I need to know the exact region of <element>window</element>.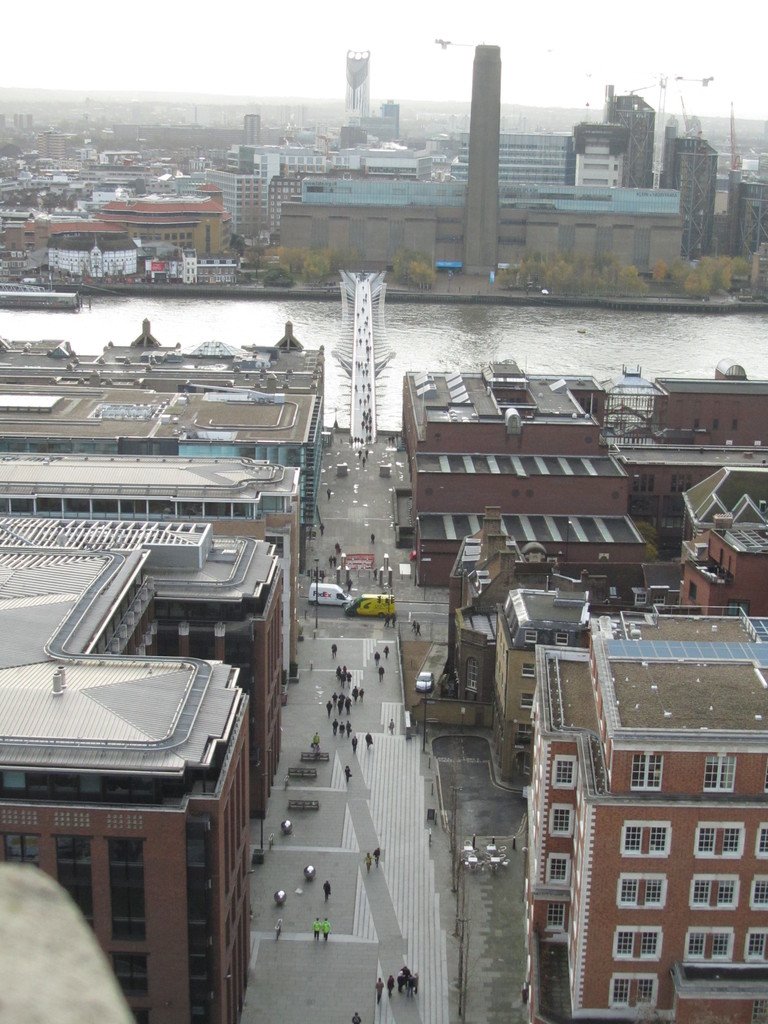
Region: 548, 851, 577, 888.
